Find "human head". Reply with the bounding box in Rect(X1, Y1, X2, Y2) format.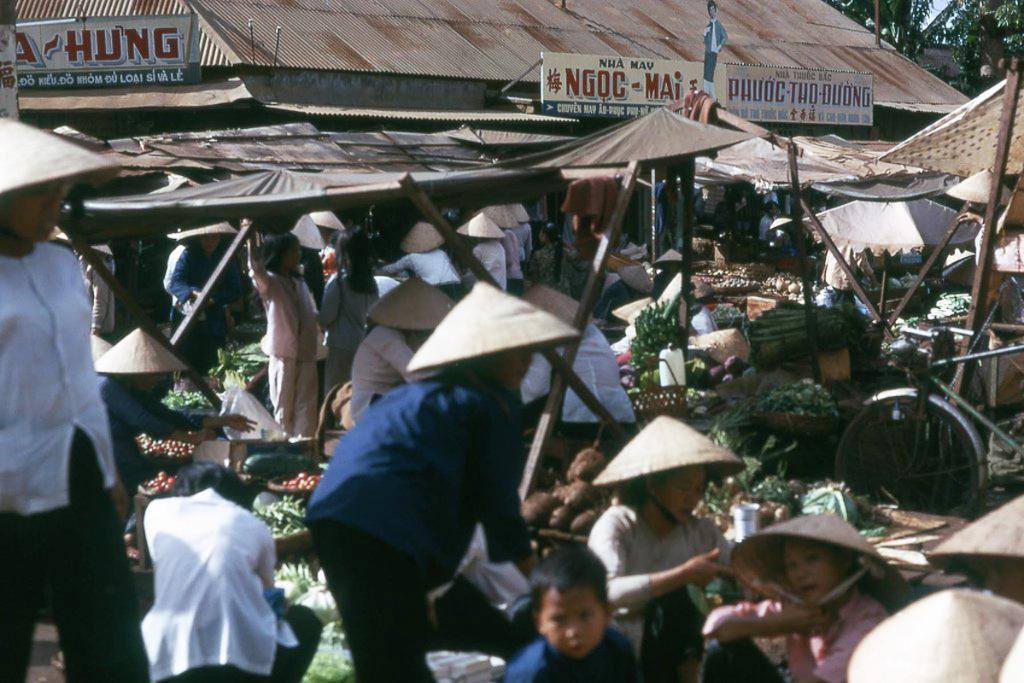
Rect(115, 329, 168, 394).
